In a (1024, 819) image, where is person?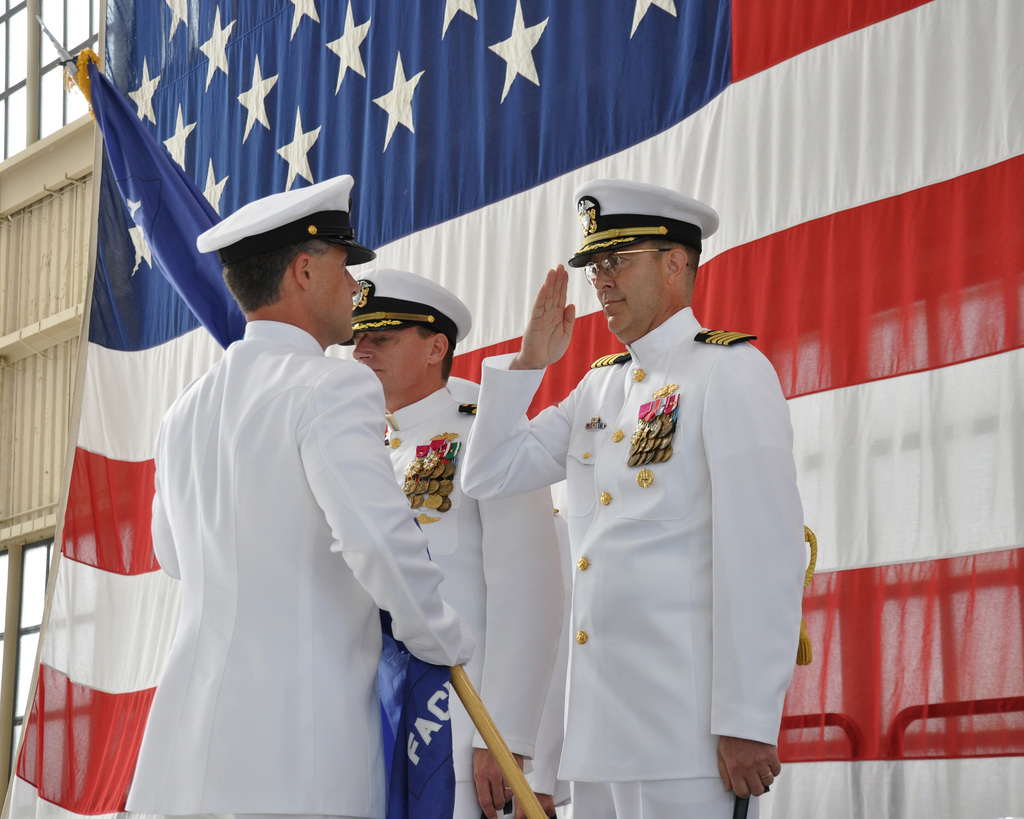
bbox(337, 270, 563, 818).
